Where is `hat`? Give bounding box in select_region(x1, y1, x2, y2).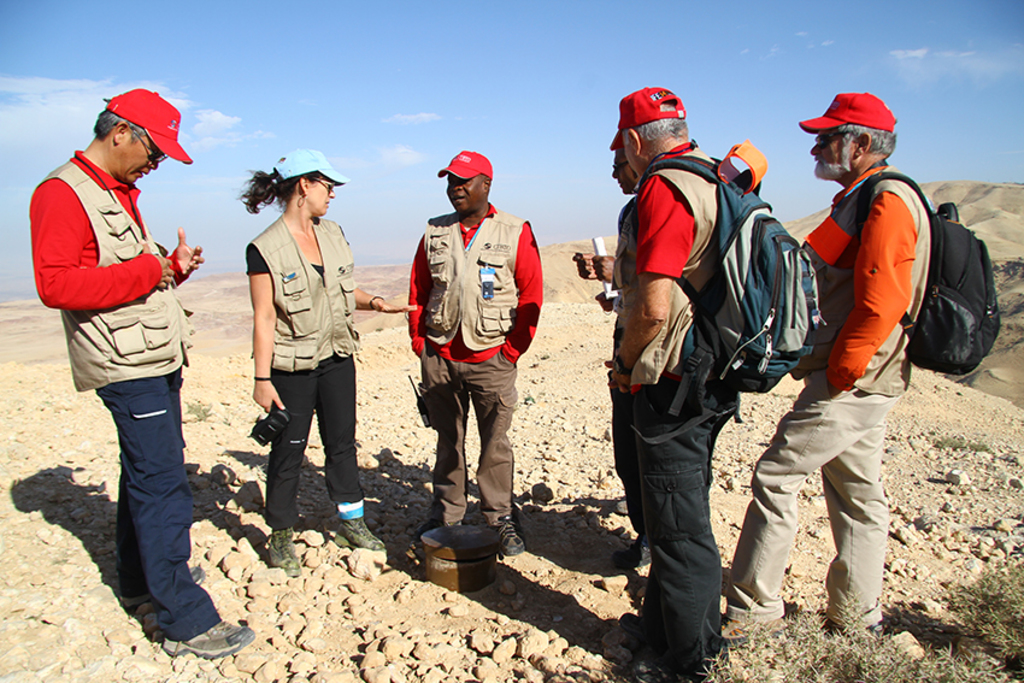
select_region(610, 88, 690, 149).
